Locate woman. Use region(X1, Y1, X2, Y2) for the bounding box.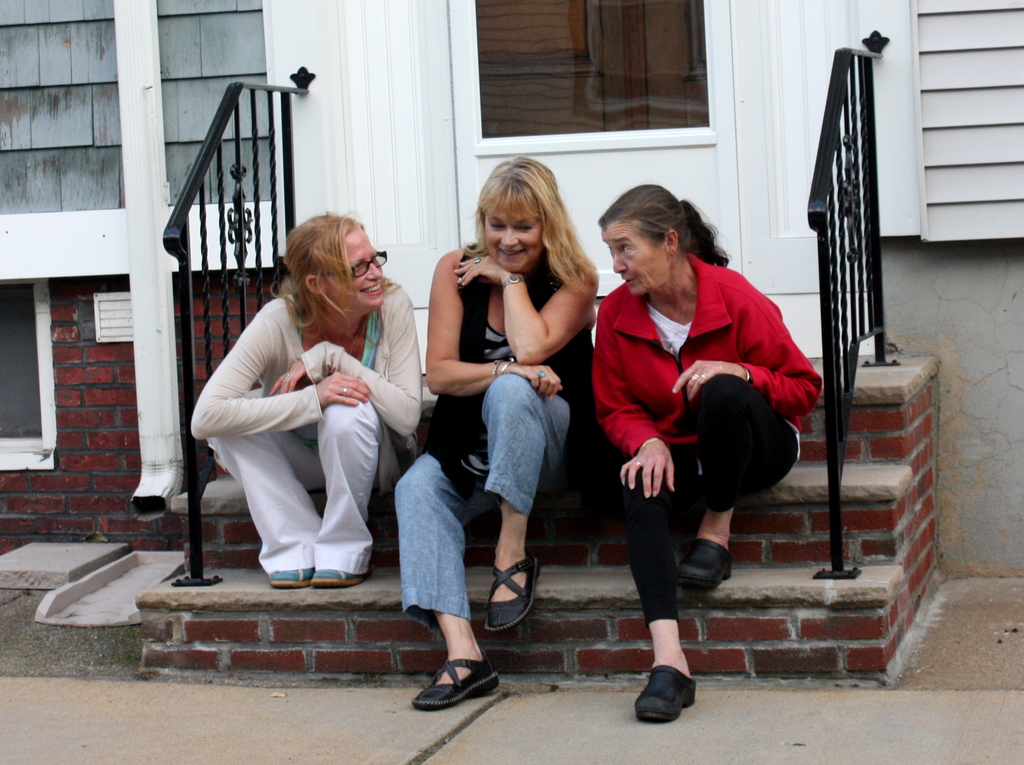
region(191, 199, 427, 630).
